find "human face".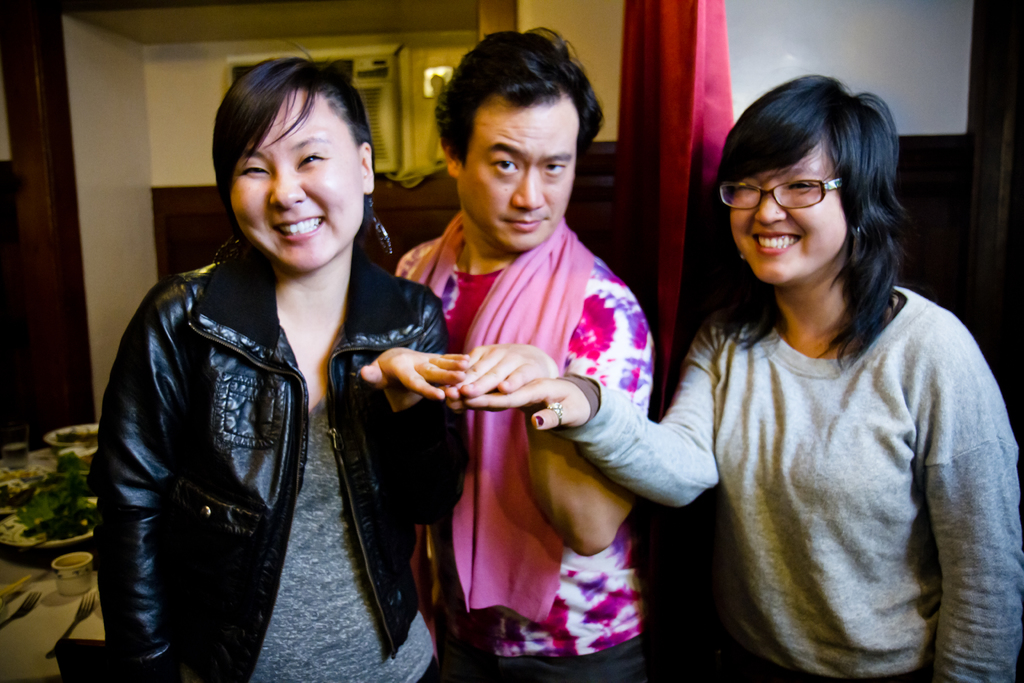
[728, 137, 850, 283].
